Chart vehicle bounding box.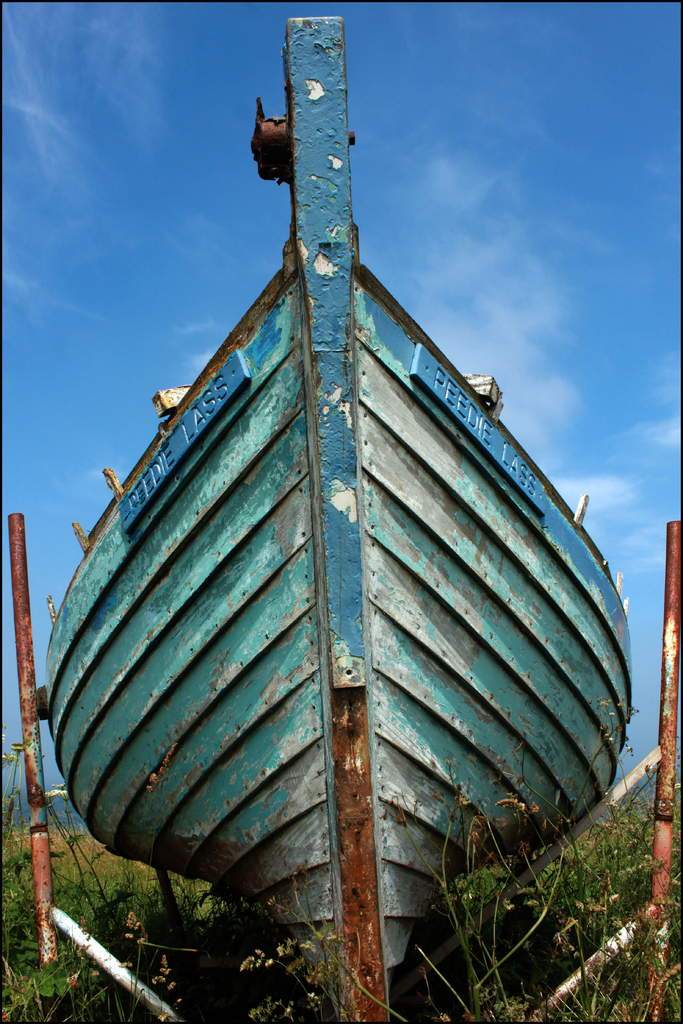
Charted: {"x1": 51, "y1": 144, "x2": 639, "y2": 941}.
